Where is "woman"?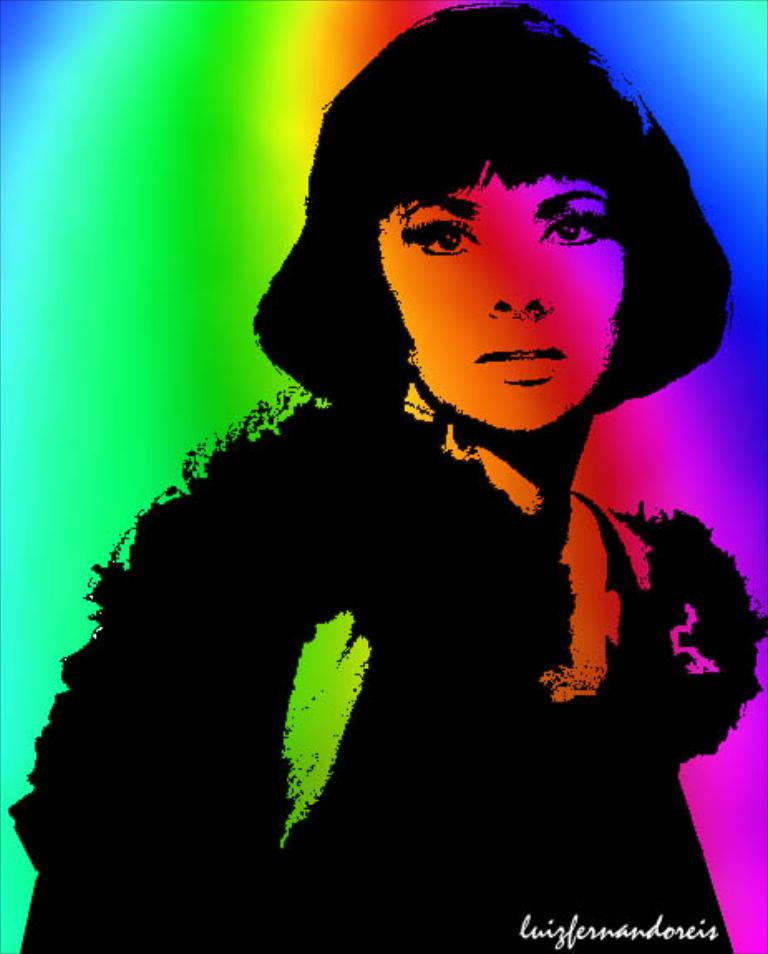
(63,13,761,911).
